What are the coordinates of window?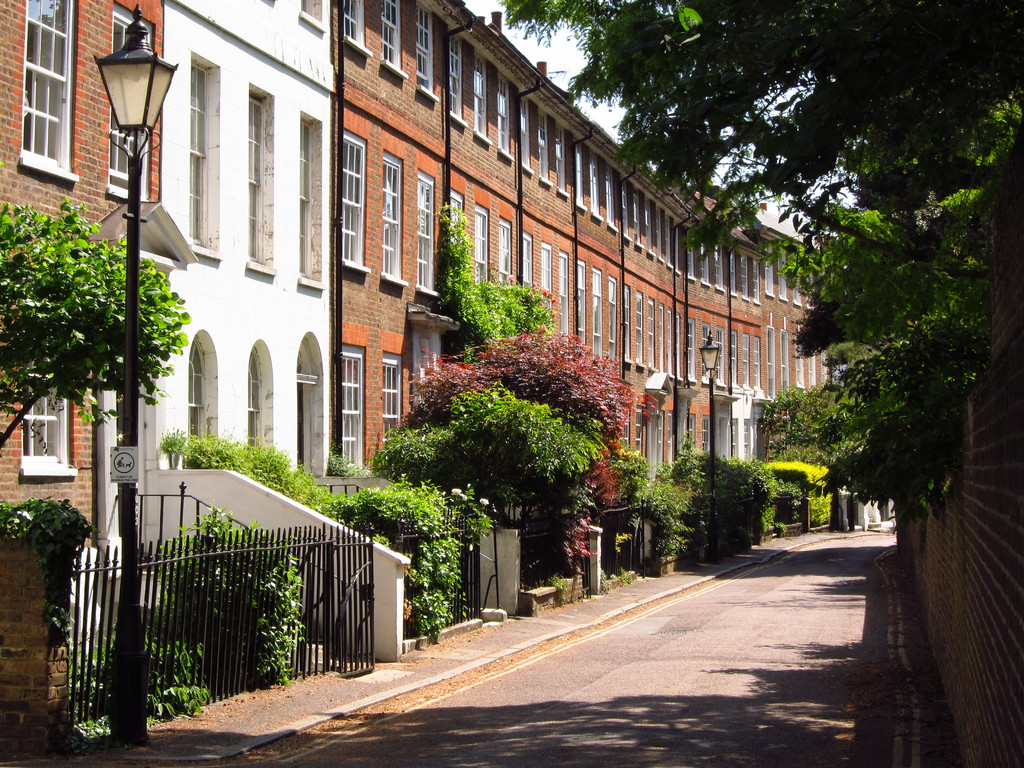
crop(492, 79, 512, 164).
